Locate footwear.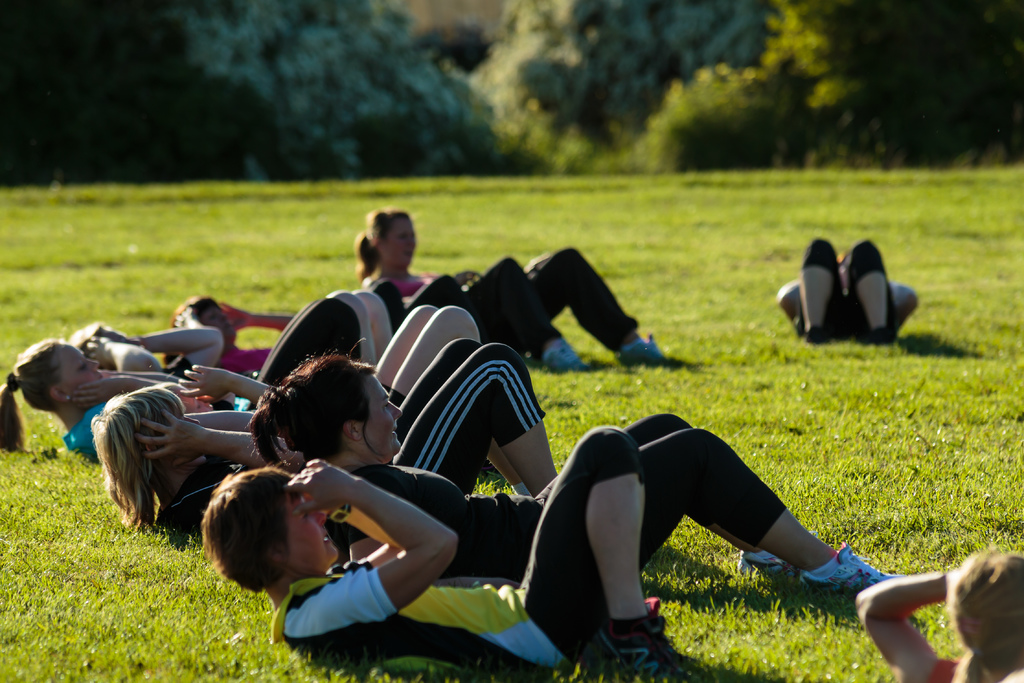
Bounding box: x1=609, y1=334, x2=664, y2=370.
